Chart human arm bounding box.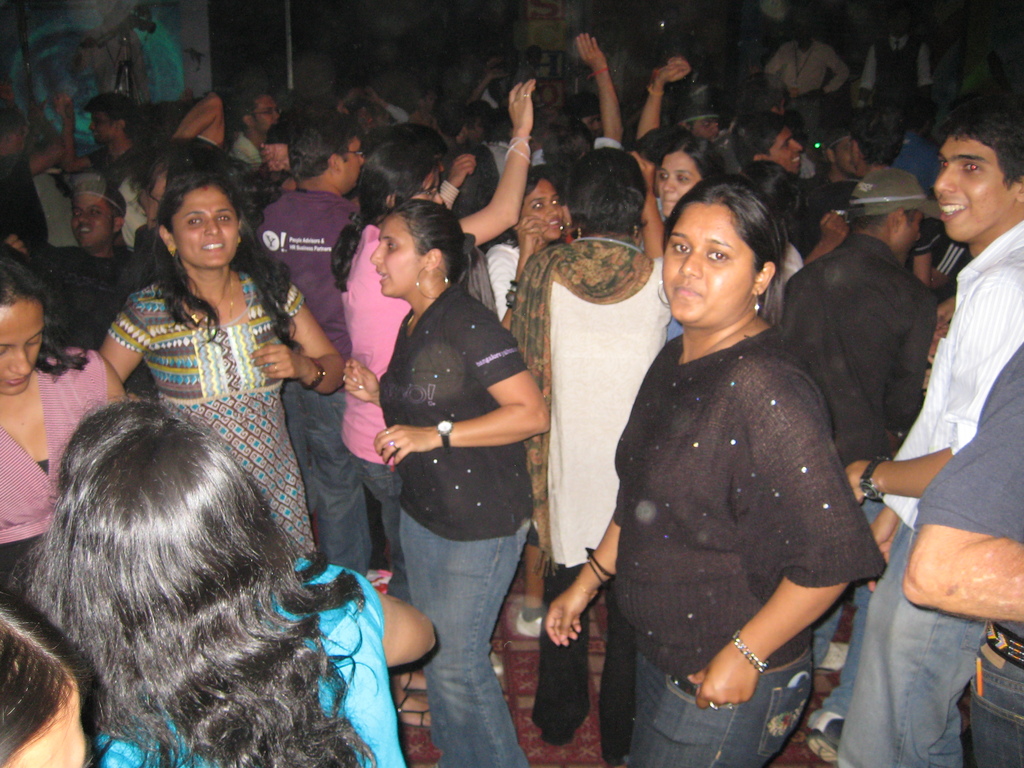
Charted: bbox(762, 45, 788, 88).
